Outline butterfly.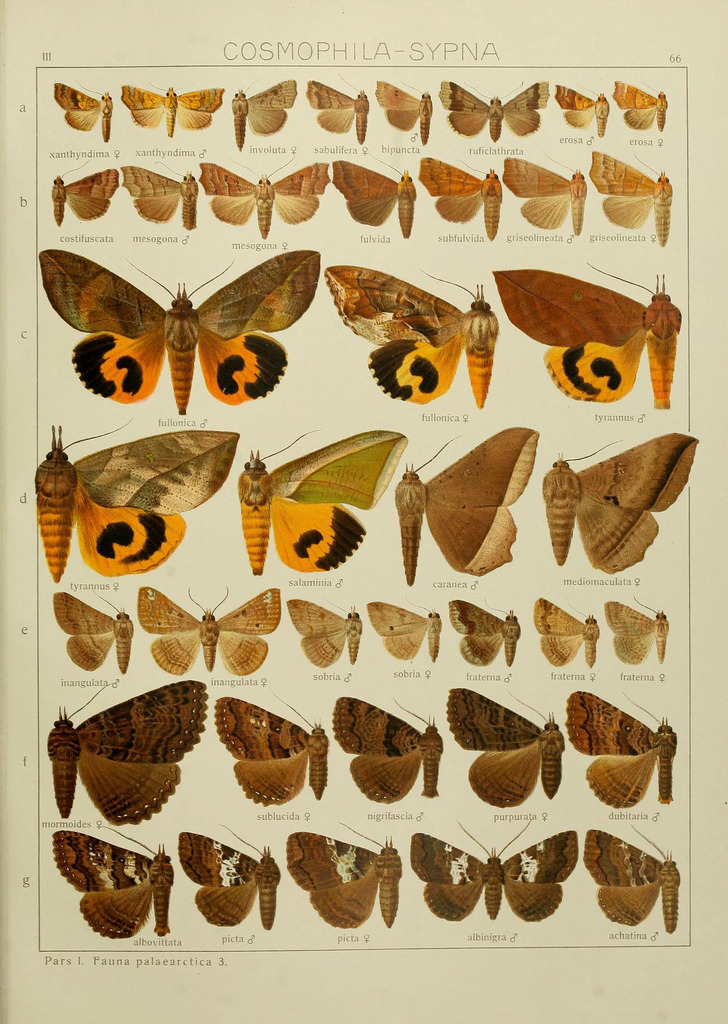
Outline: locate(115, 158, 204, 230).
